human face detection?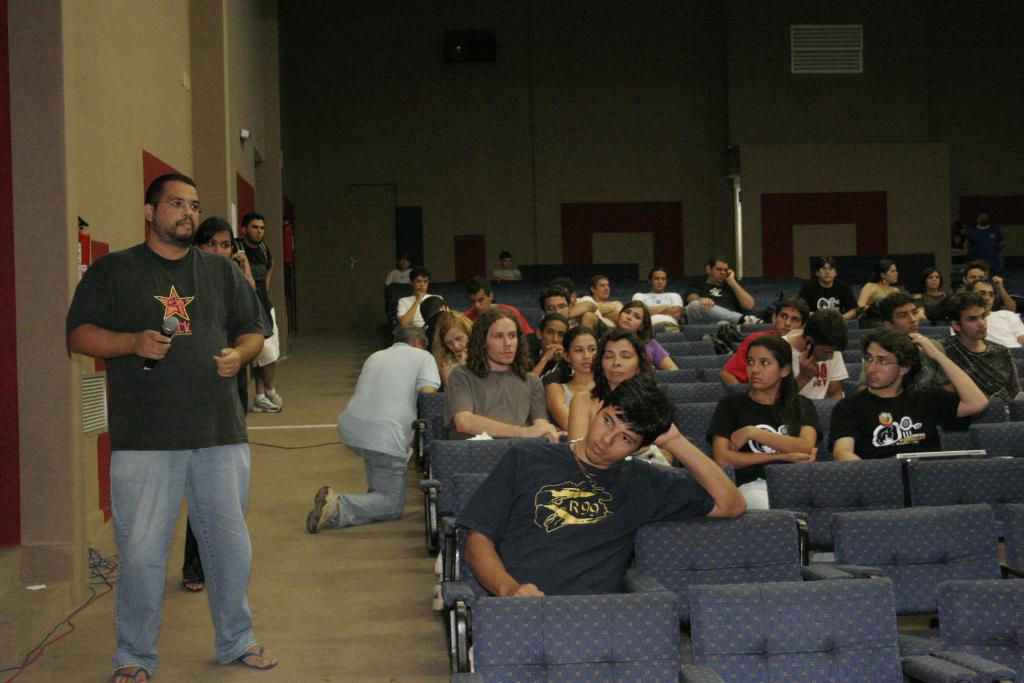
[541, 320, 568, 346]
